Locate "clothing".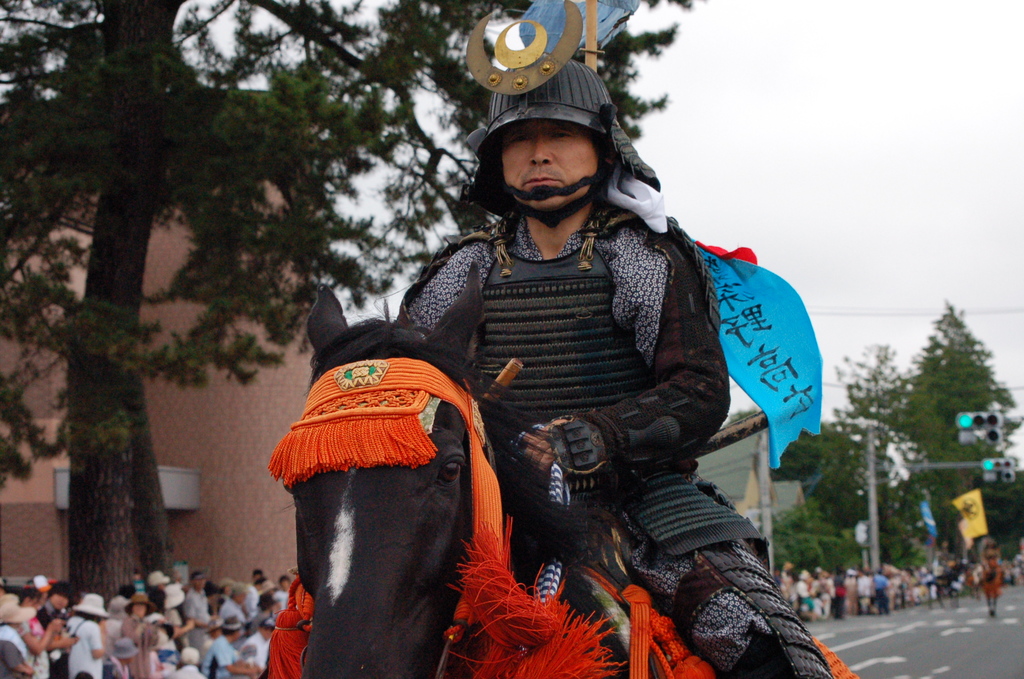
Bounding box: Rect(392, 208, 838, 678).
